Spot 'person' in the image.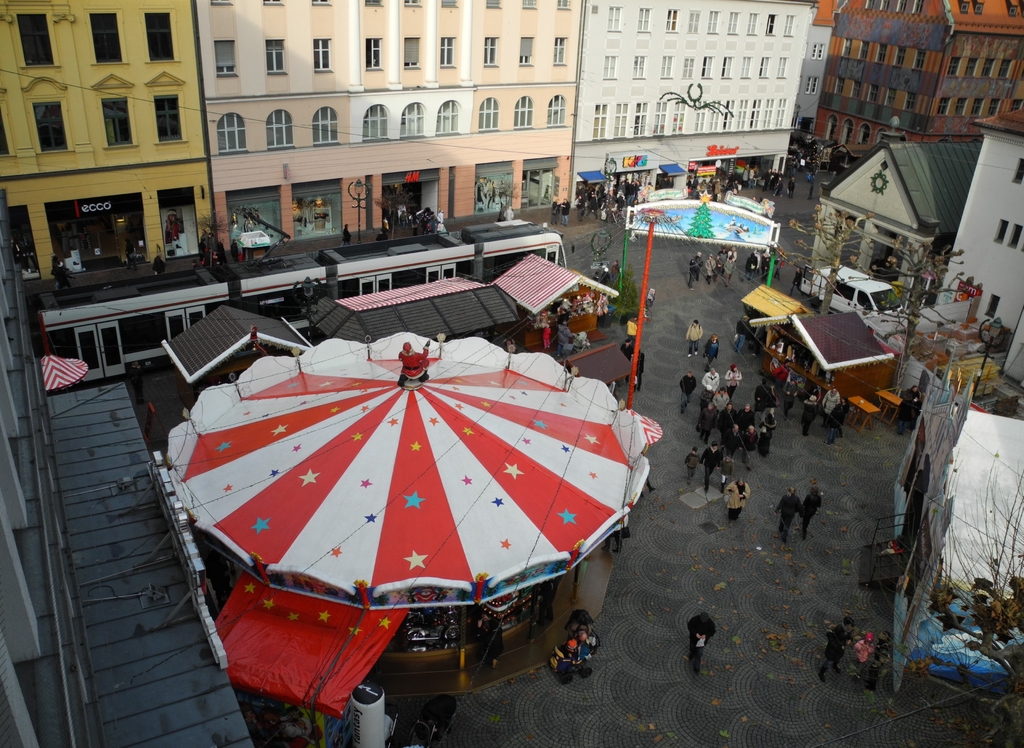
'person' found at <bbox>782, 375, 797, 418</bbox>.
